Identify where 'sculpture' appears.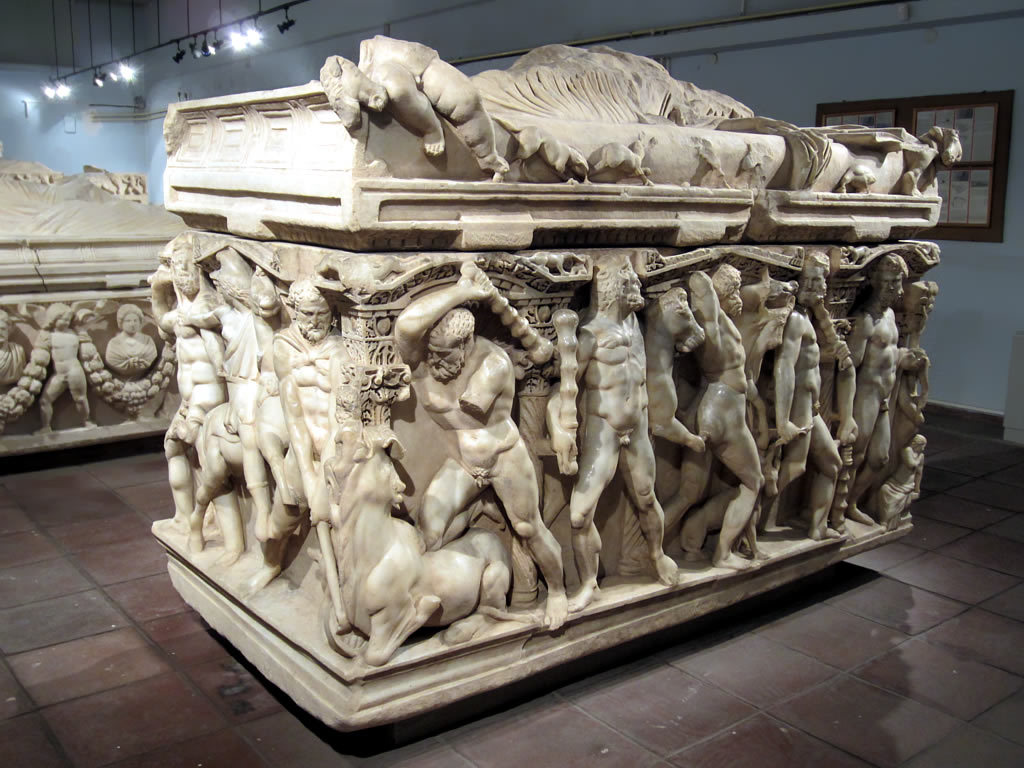
Appears at x1=0, y1=304, x2=188, y2=446.
